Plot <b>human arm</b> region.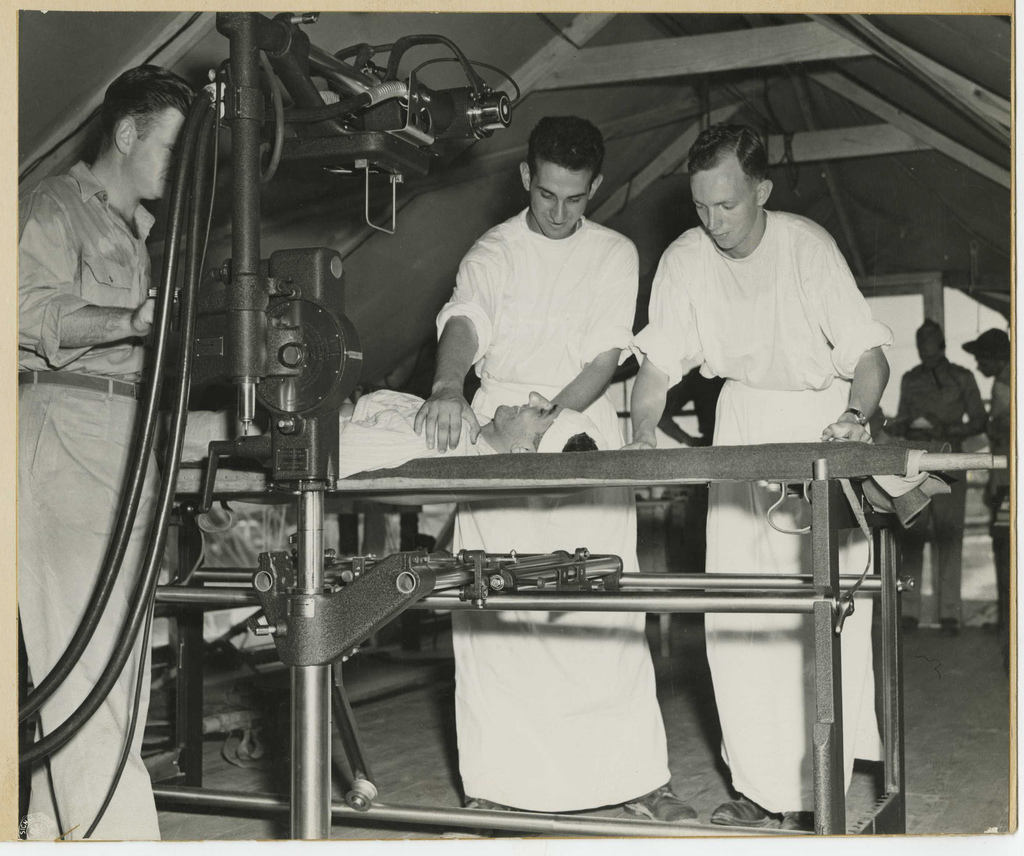
Plotted at region(19, 192, 160, 369).
